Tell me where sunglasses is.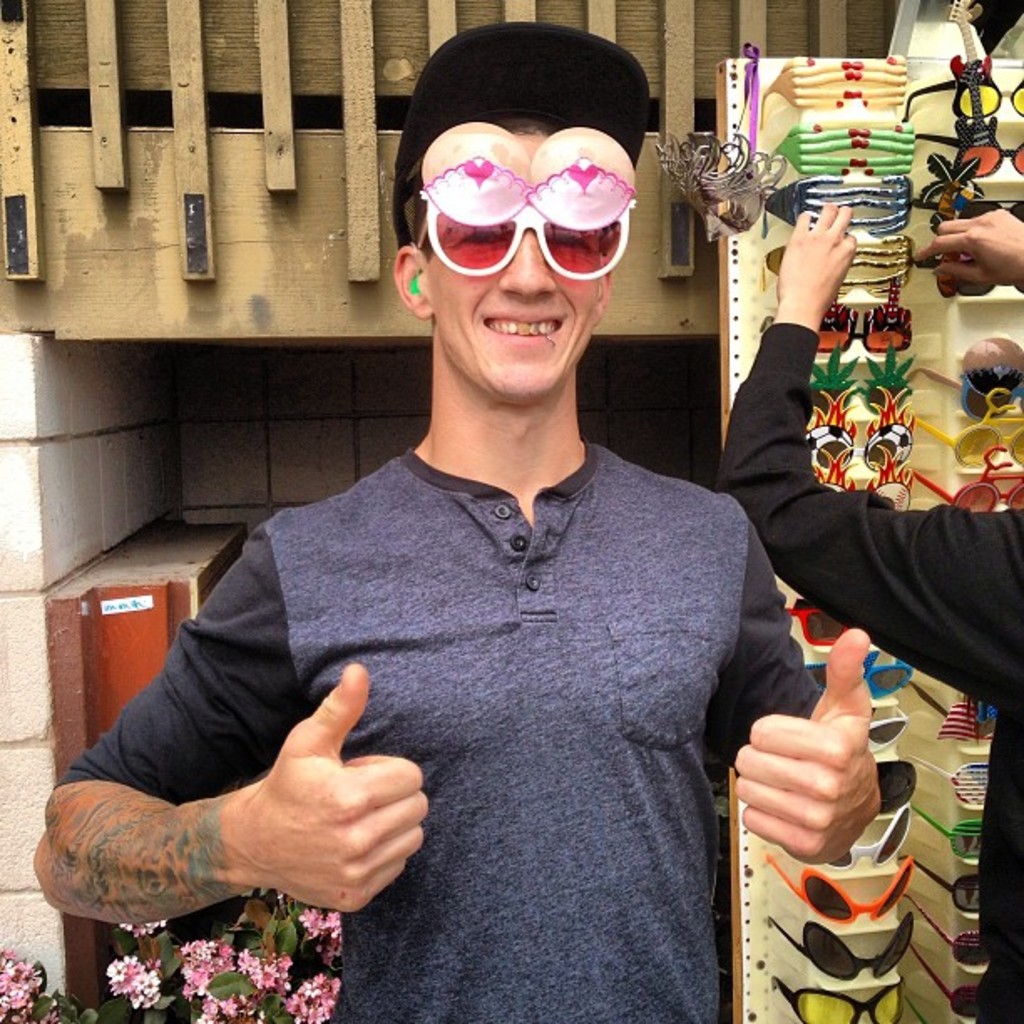
sunglasses is at l=905, t=955, r=989, b=1016.
